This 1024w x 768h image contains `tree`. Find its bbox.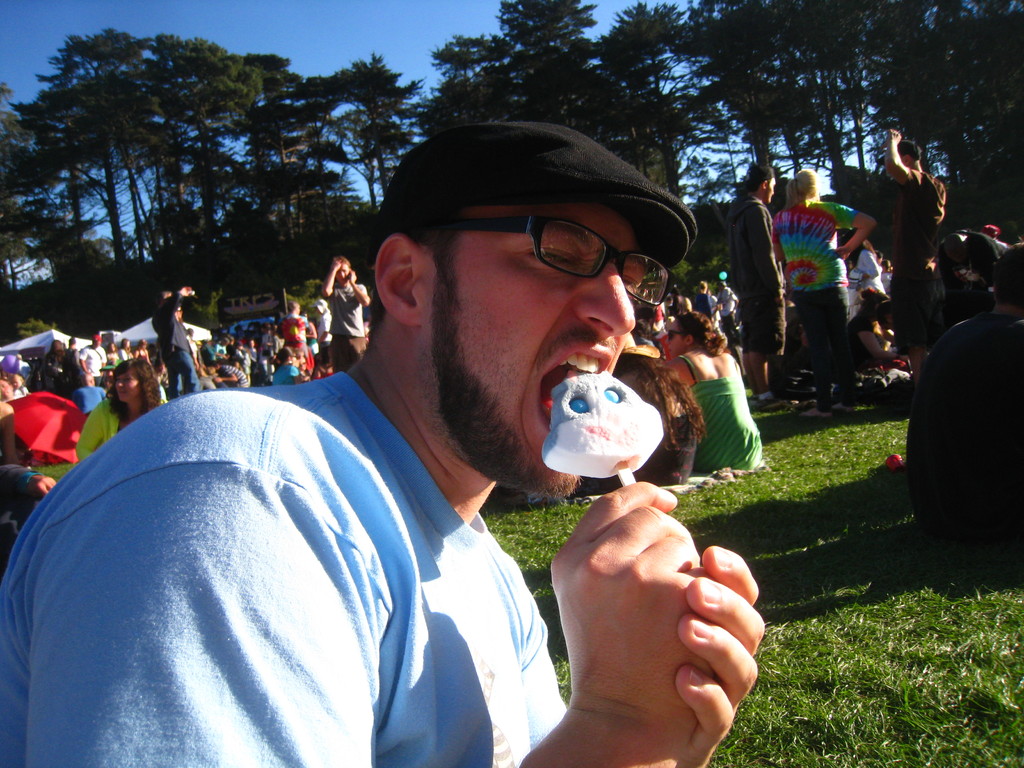
780 0 863 174.
